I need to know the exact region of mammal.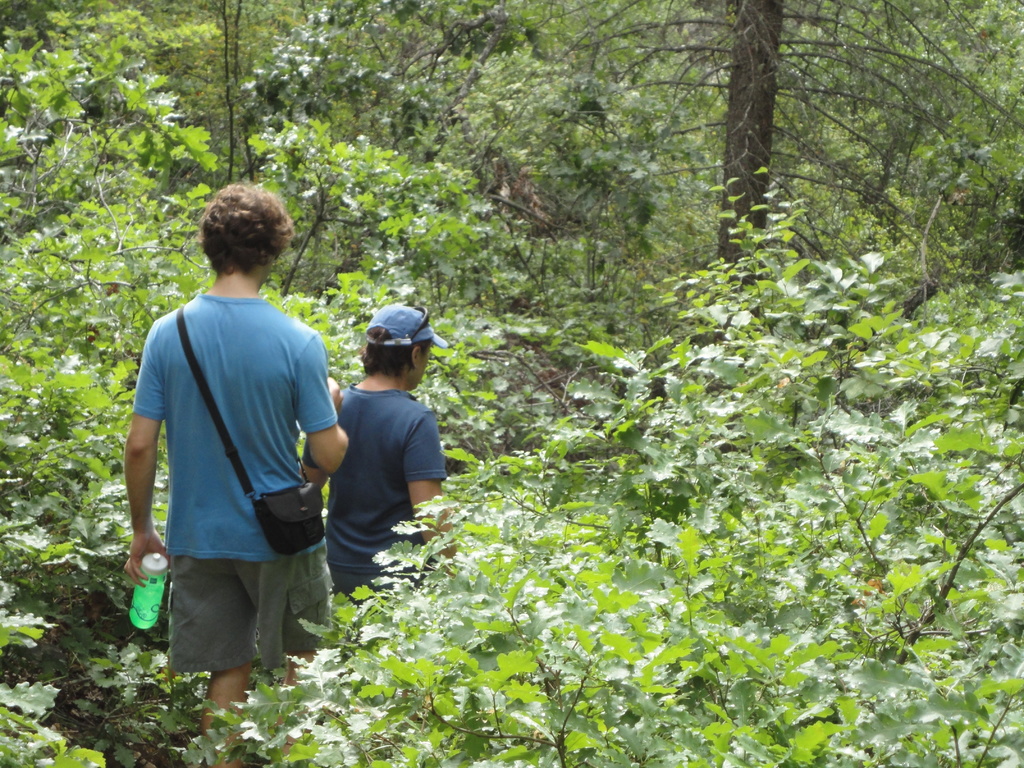
Region: (x1=111, y1=211, x2=340, y2=664).
